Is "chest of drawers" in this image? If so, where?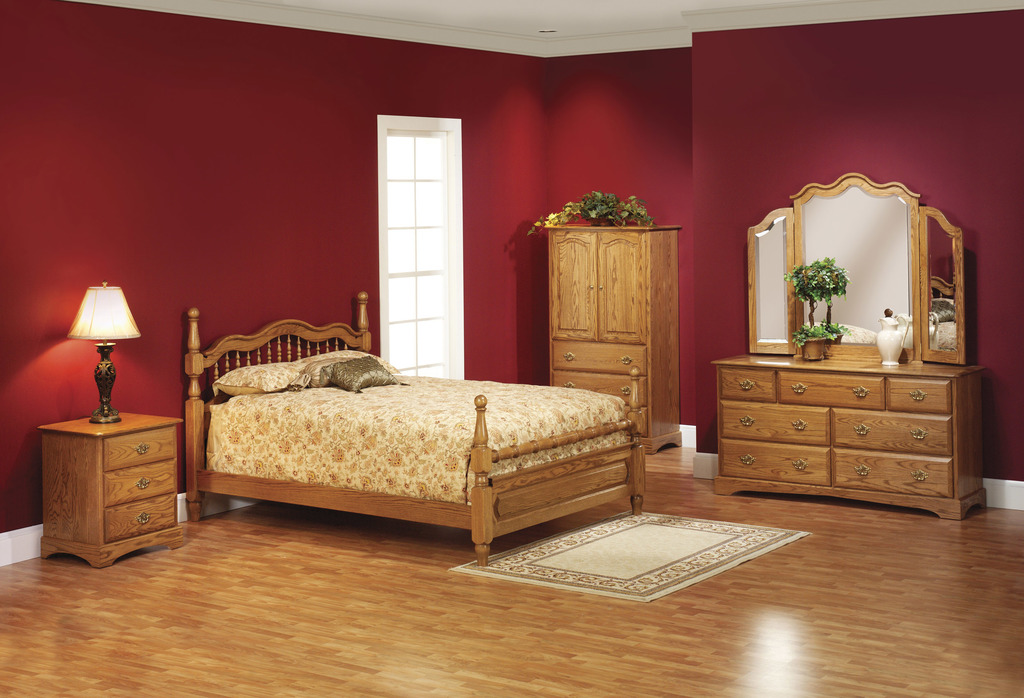
Yes, at x1=544 y1=226 x2=683 y2=456.
